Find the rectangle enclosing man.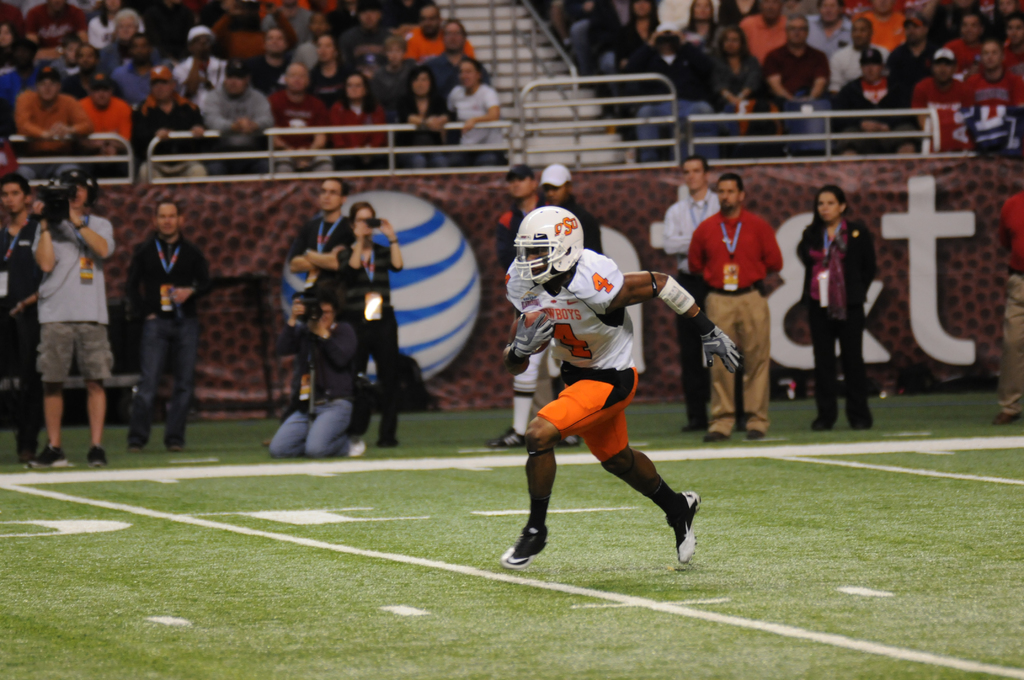
box=[61, 42, 127, 104].
